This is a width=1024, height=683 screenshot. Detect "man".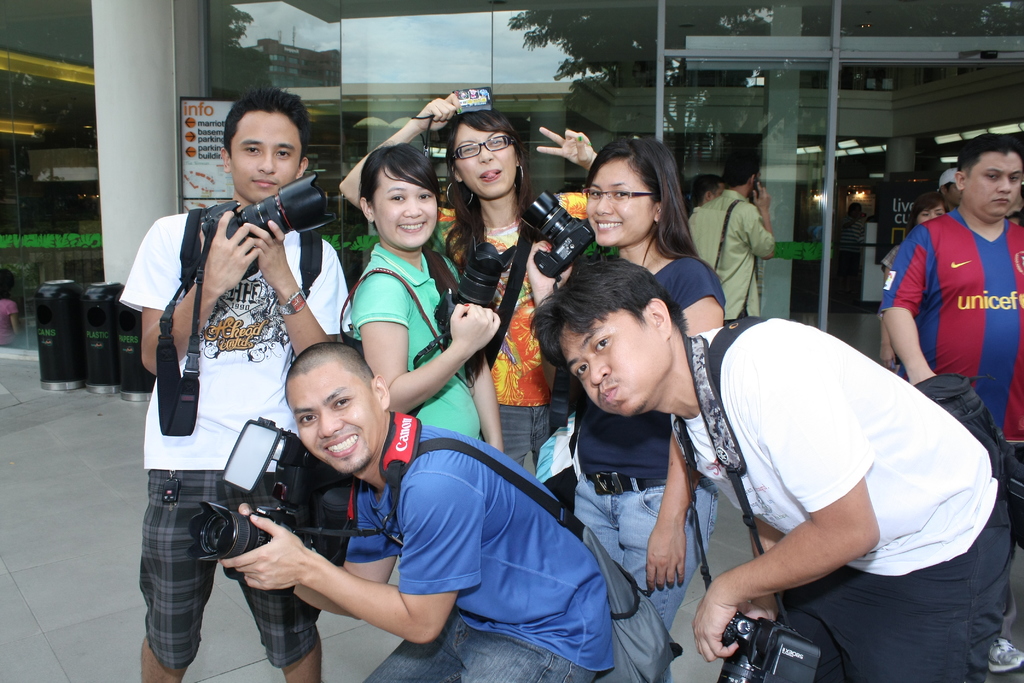
[524,256,1013,682].
